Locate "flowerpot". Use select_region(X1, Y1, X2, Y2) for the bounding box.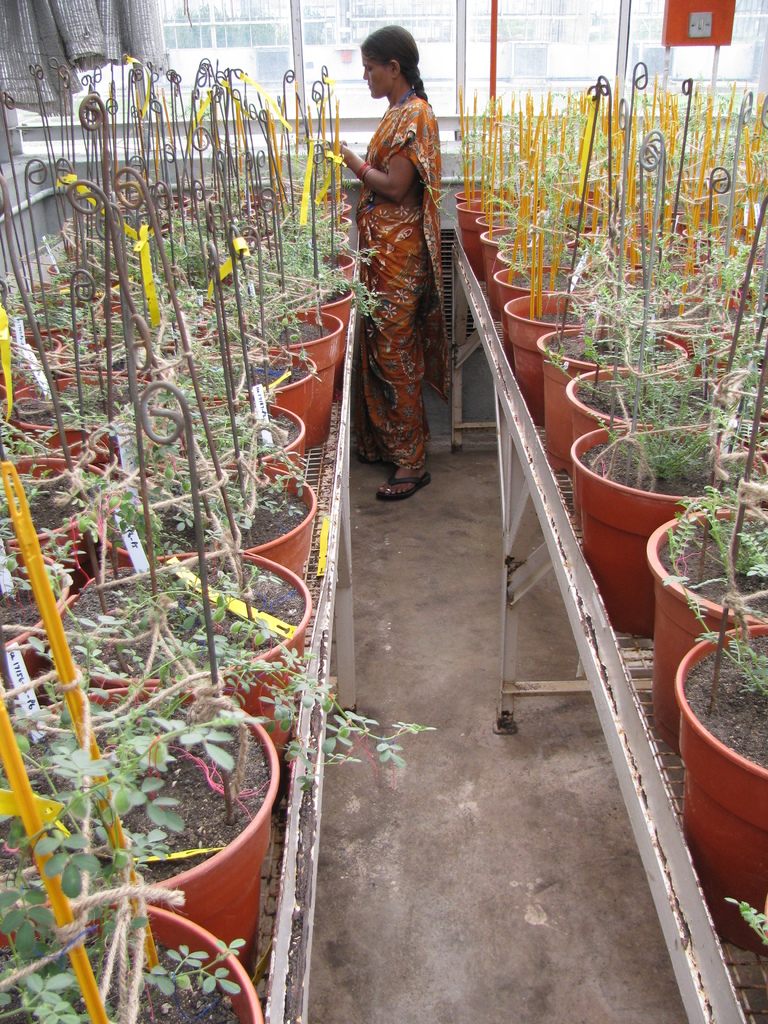
select_region(91, 450, 319, 583).
